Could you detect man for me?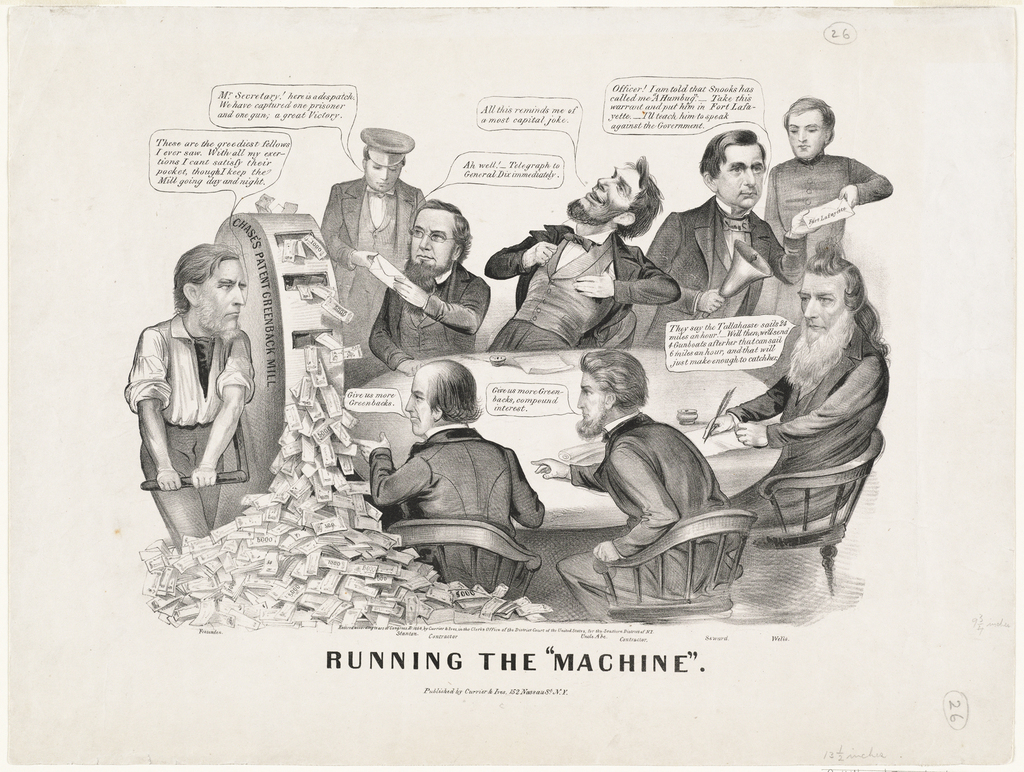
Detection result: locate(532, 345, 729, 621).
